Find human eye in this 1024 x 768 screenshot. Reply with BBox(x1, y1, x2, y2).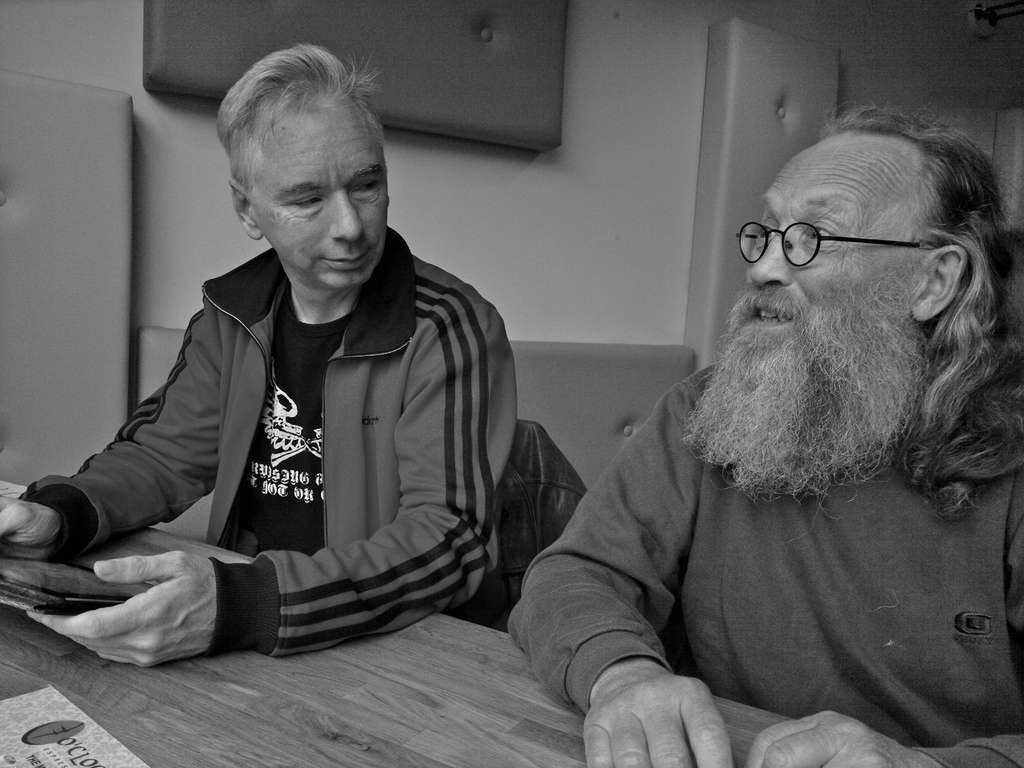
BBox(351, 172, 381, 195).
